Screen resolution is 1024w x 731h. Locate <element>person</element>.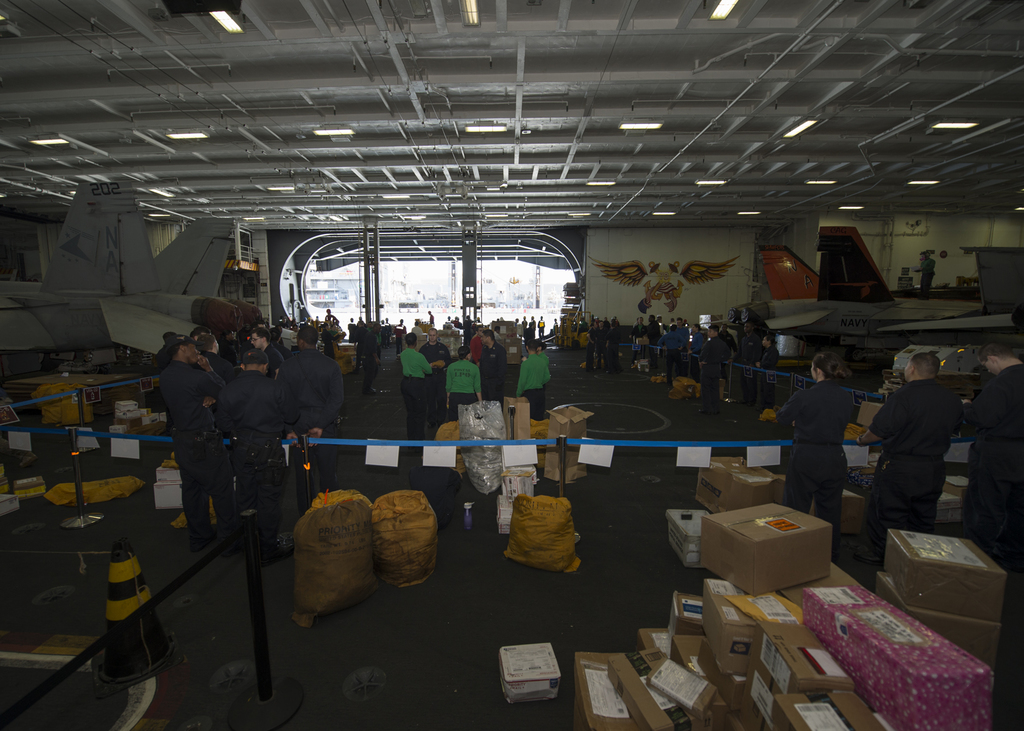
crop(632, 316, 646, 364).
